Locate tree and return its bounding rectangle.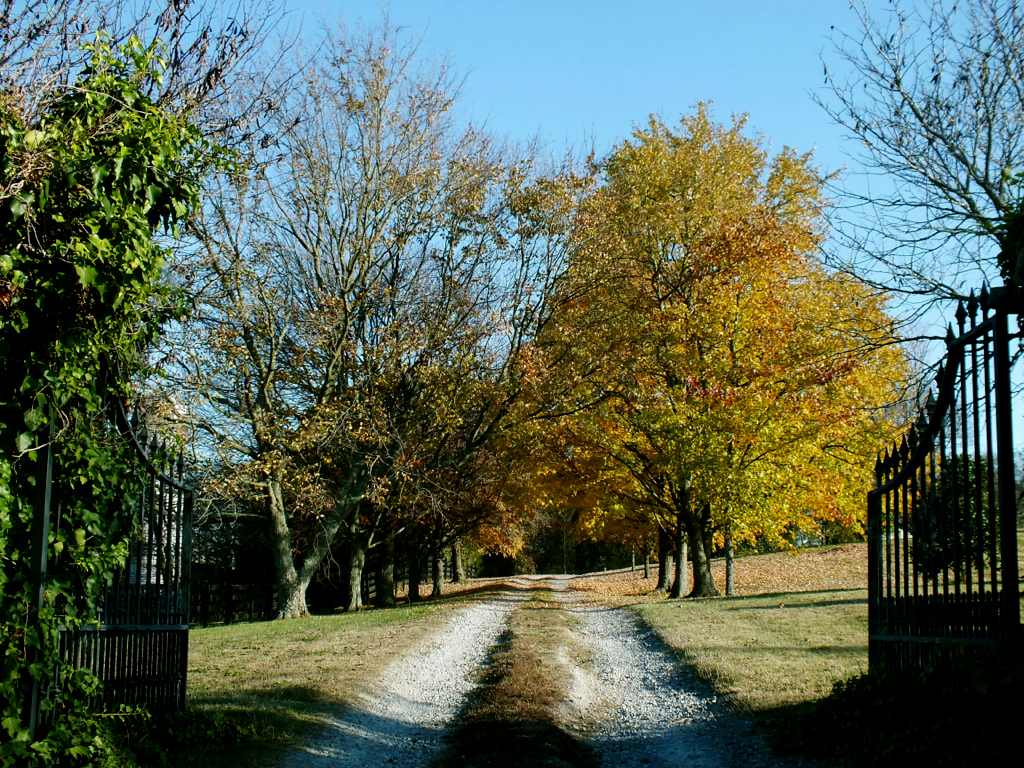
bbox=[944, 447, 1023, 537].
